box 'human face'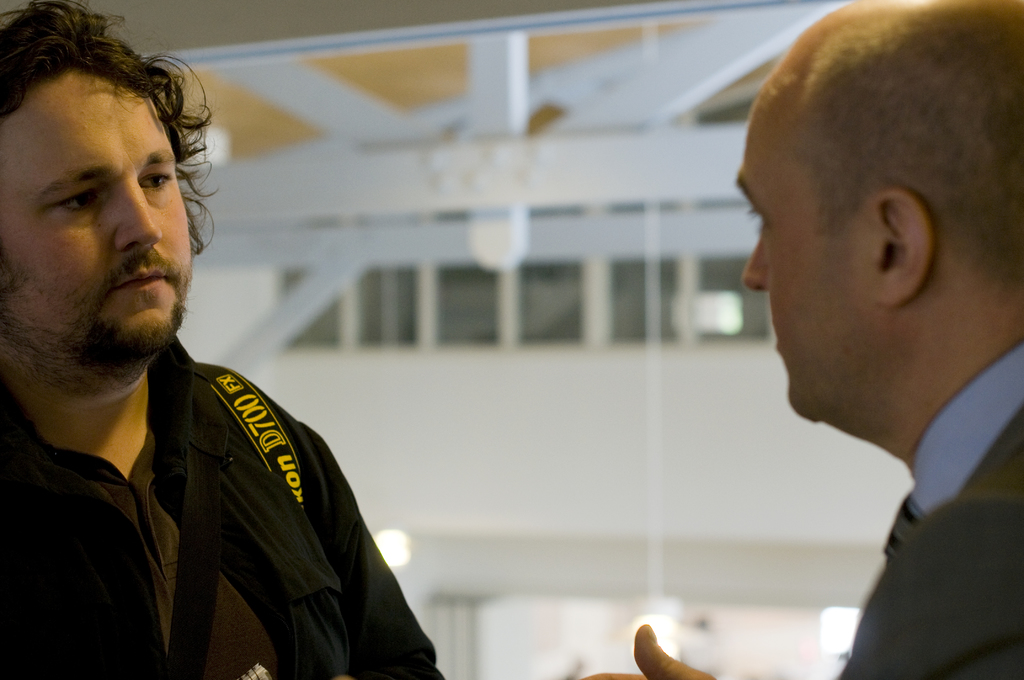
region(0, 76, 194, 368)
